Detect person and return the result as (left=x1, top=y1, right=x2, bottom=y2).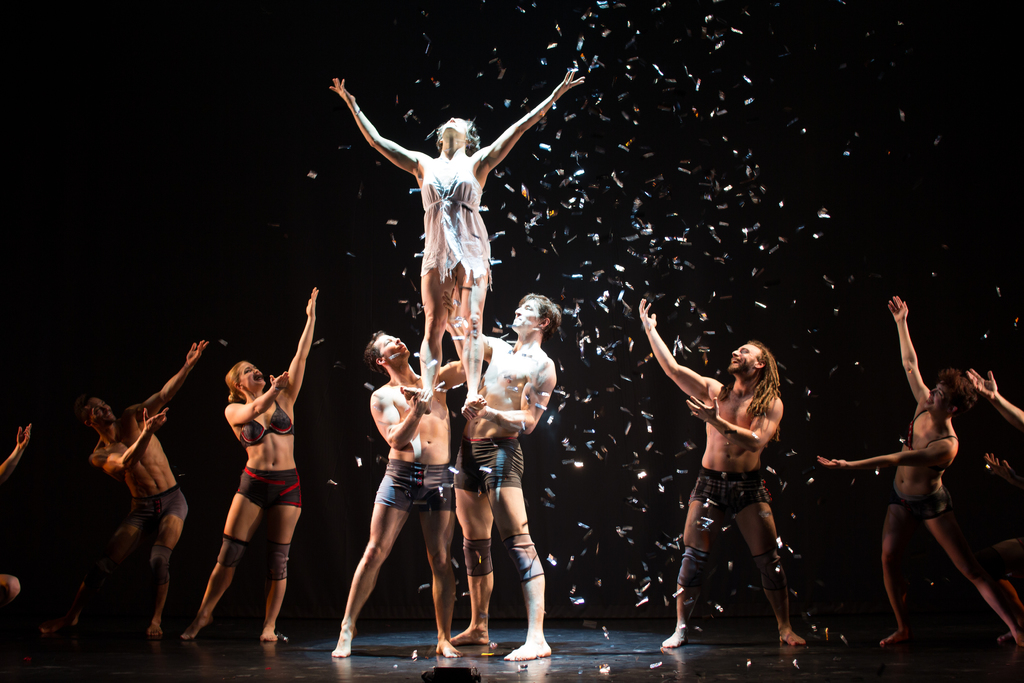
(left=963, top=366, right=1023, bottom=618).
